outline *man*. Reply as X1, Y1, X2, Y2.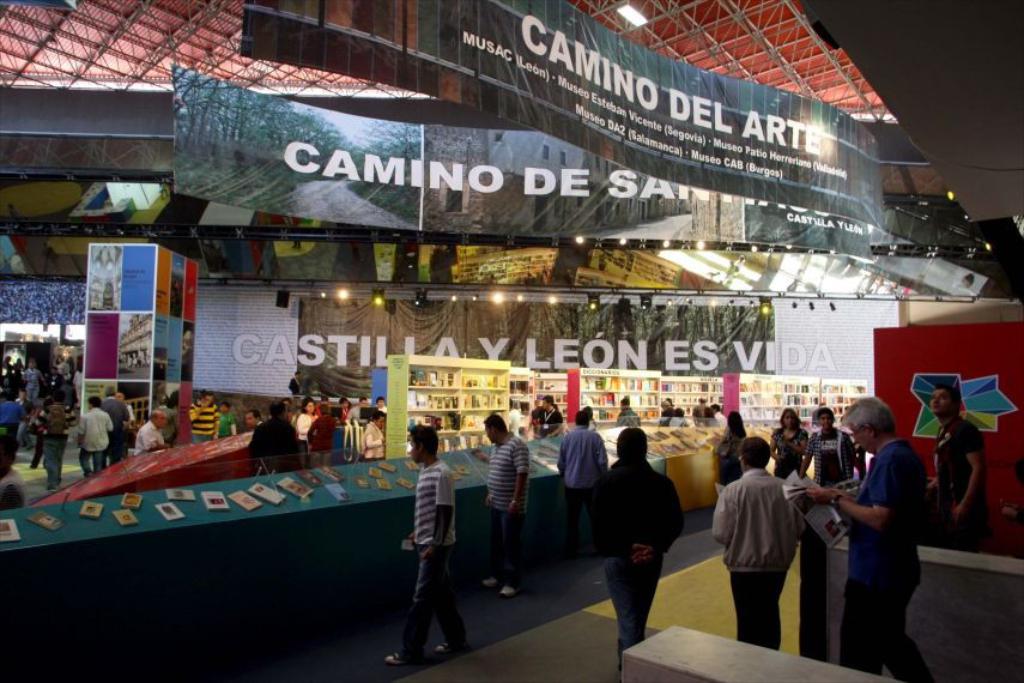
97, 382, 131, 455.
